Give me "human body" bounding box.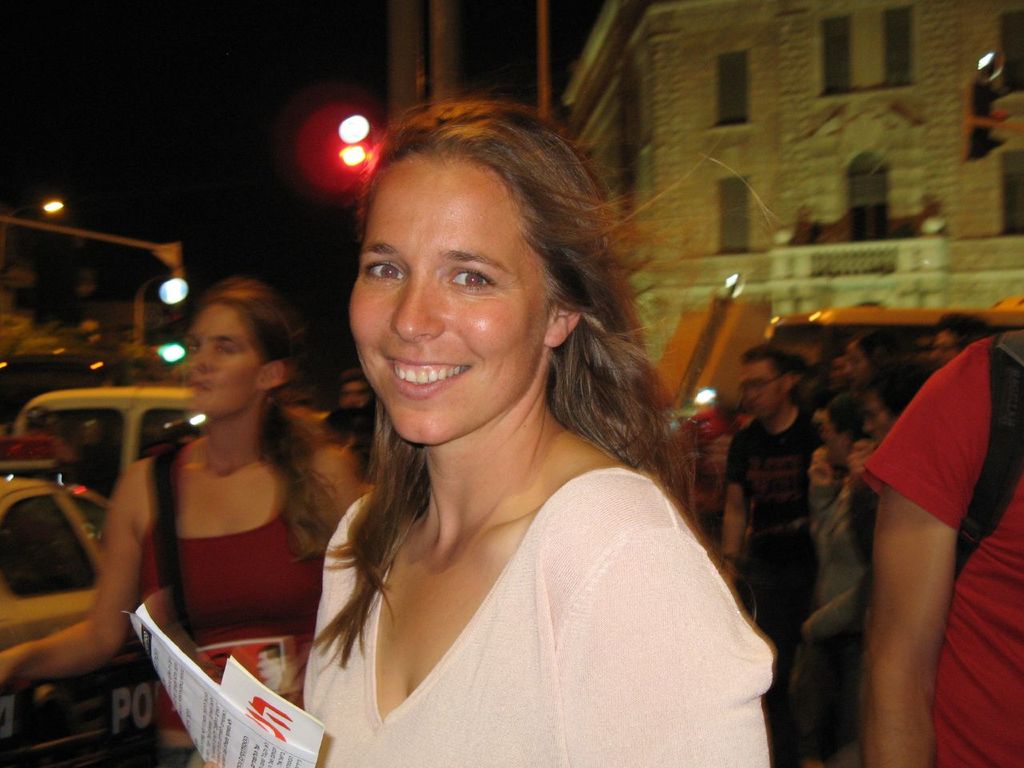
<bbox>305, 105, 775, 767</bbox>.
